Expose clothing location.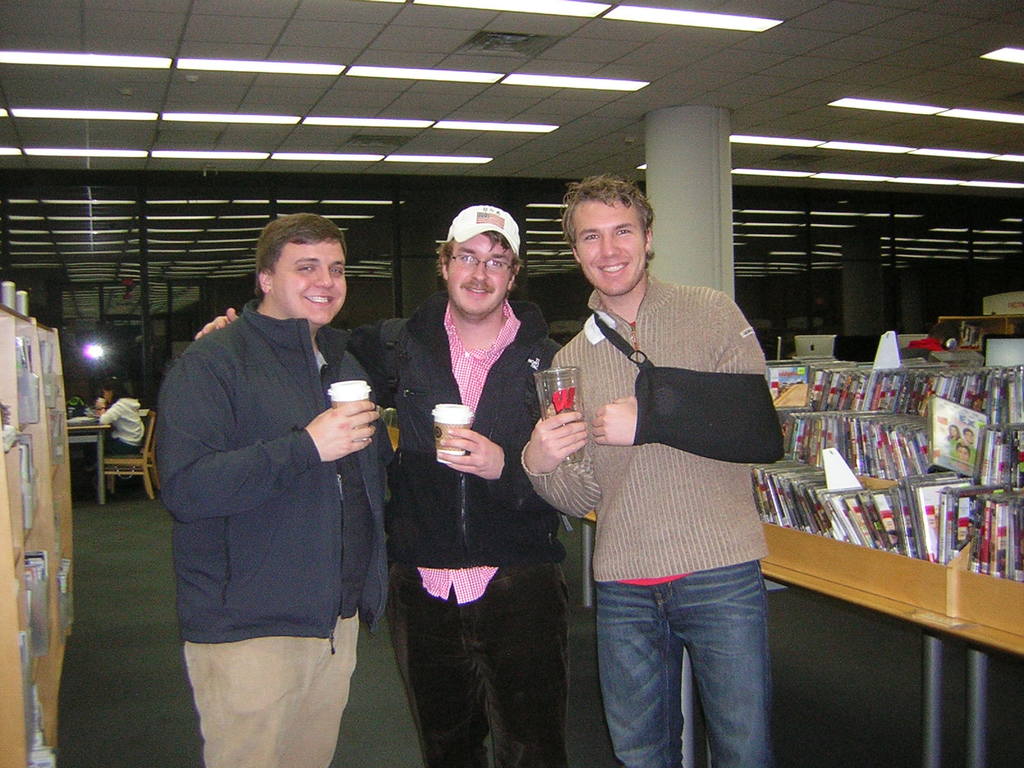
Exposed at (x1=155, y1=294, x2=396, y2=767).
